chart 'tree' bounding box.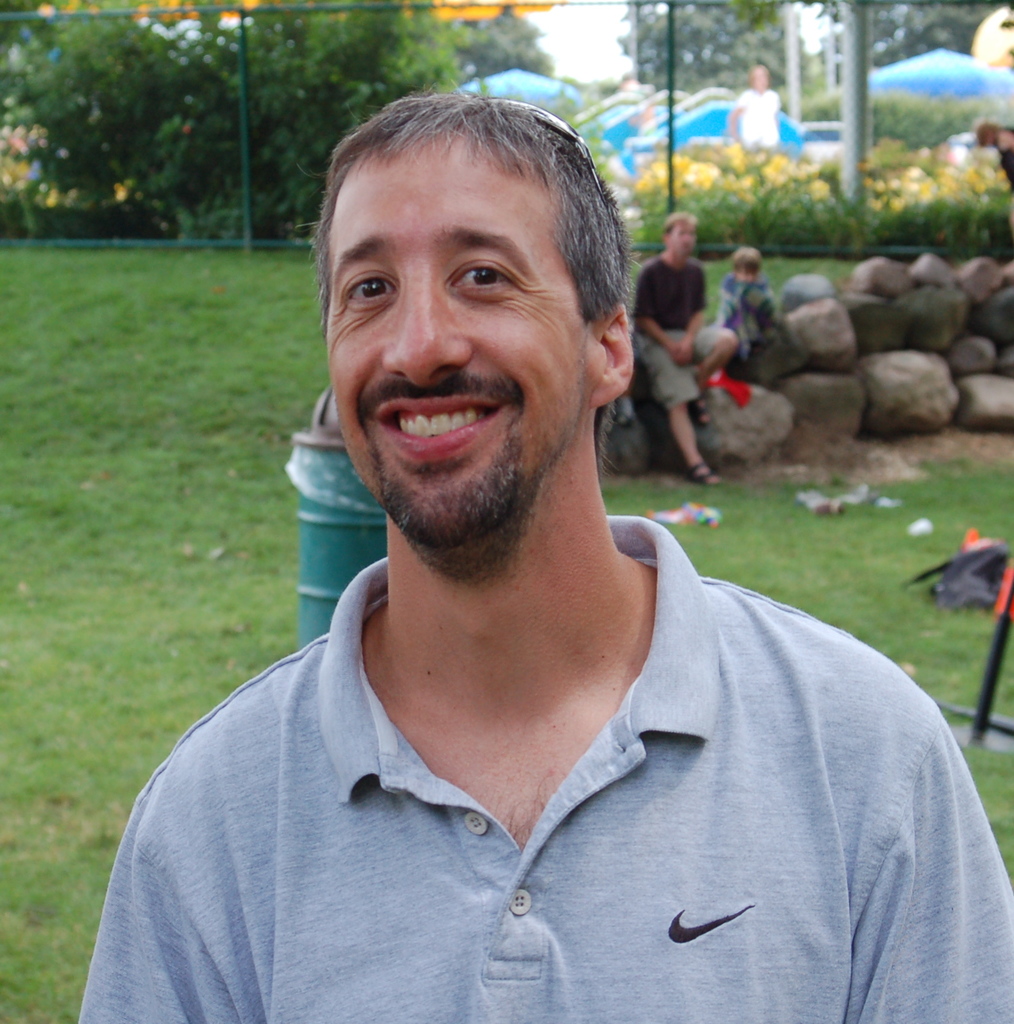
Charted: <region>616, 0, 1013, 130</region>.
